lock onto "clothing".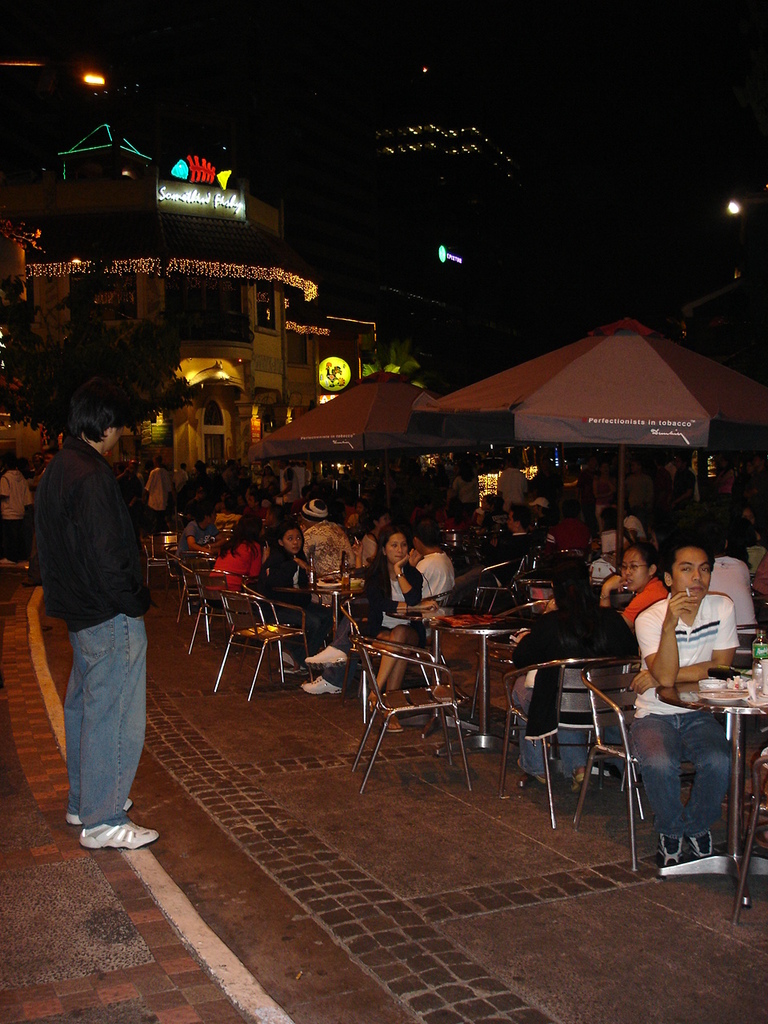
Locked: [x1=0, y1=459, x2=31, y2=559].
